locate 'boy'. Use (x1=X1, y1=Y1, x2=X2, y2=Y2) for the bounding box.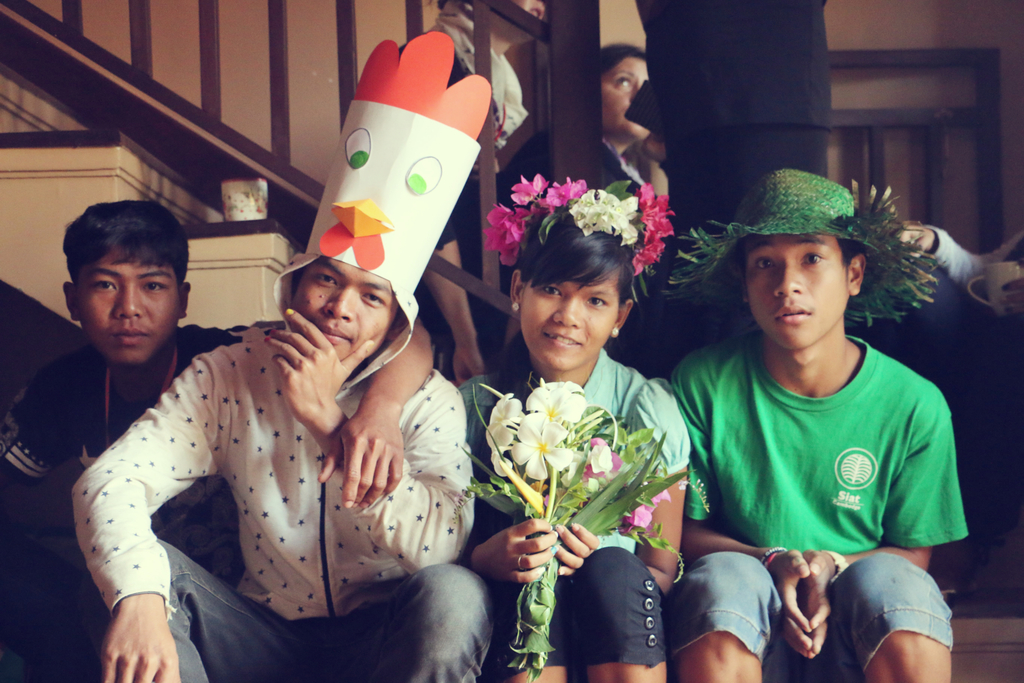
(x1=653, y1=188, x2=975, y2=650).
